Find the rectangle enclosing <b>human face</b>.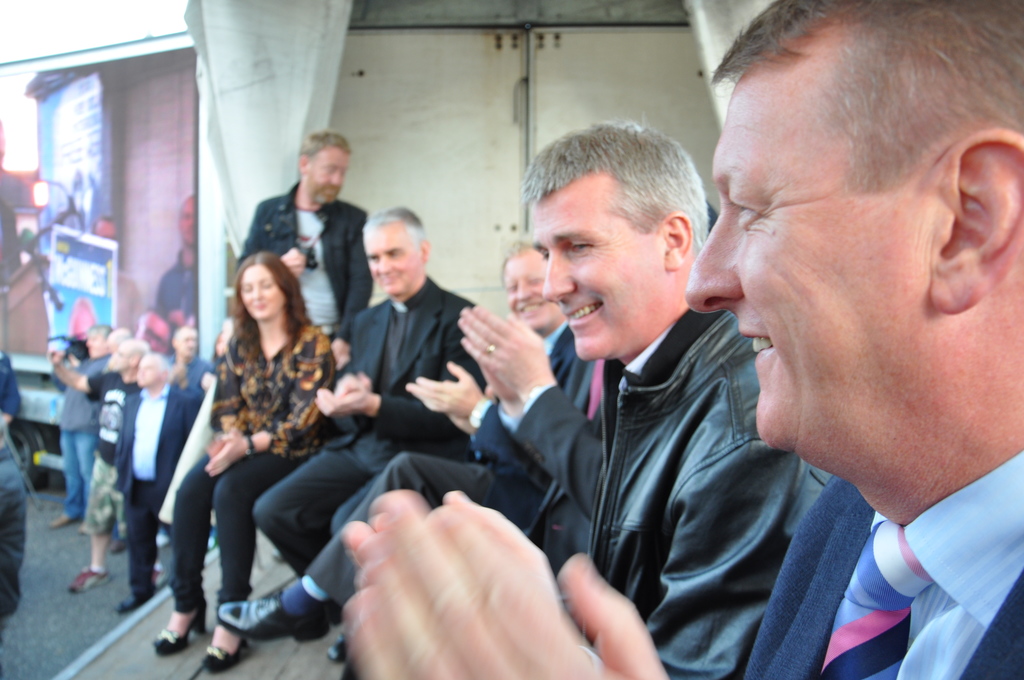
bbox=(305, 145, 351, 206).
